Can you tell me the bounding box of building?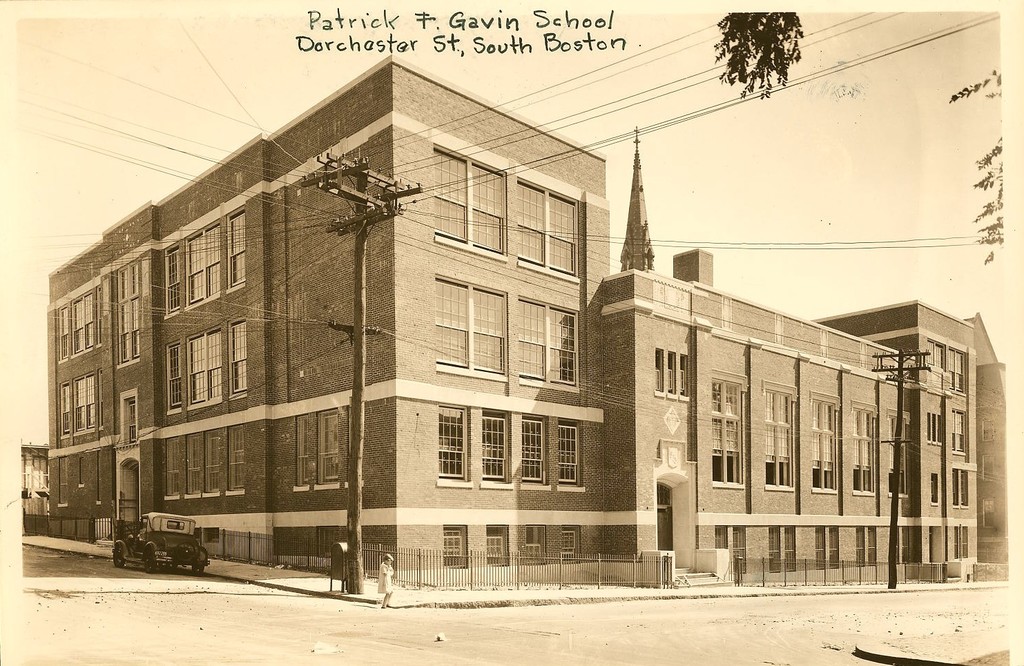
x1=47, y1=50, x2=1021, y2=600.
